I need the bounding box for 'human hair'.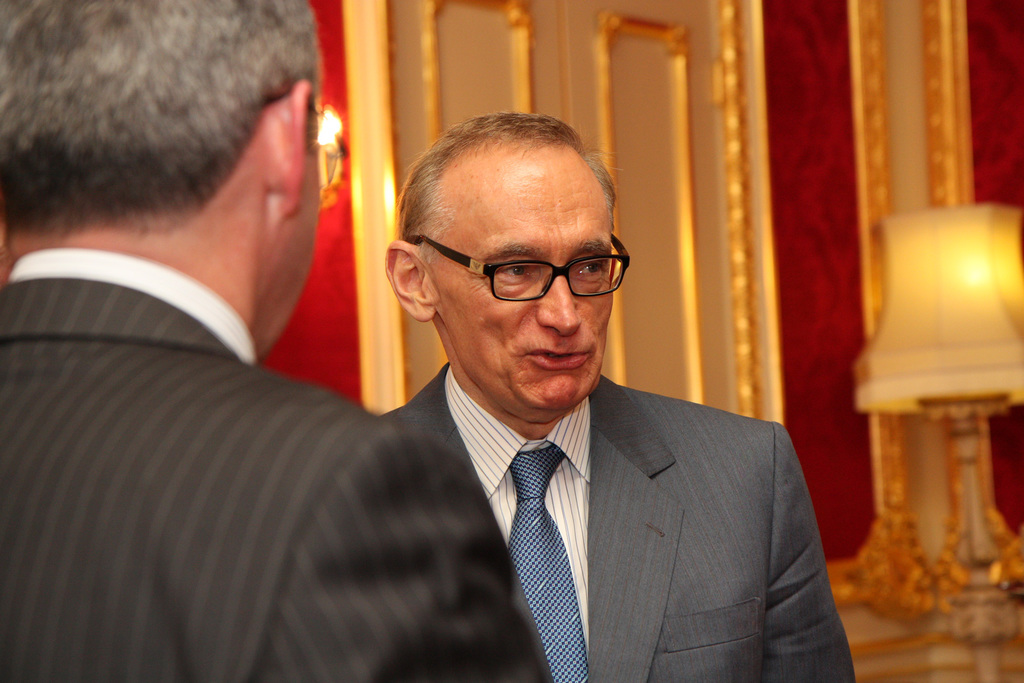
Here it is: {"x1": 0, "y1": 0, "x2": 315, "y2": 235}.
